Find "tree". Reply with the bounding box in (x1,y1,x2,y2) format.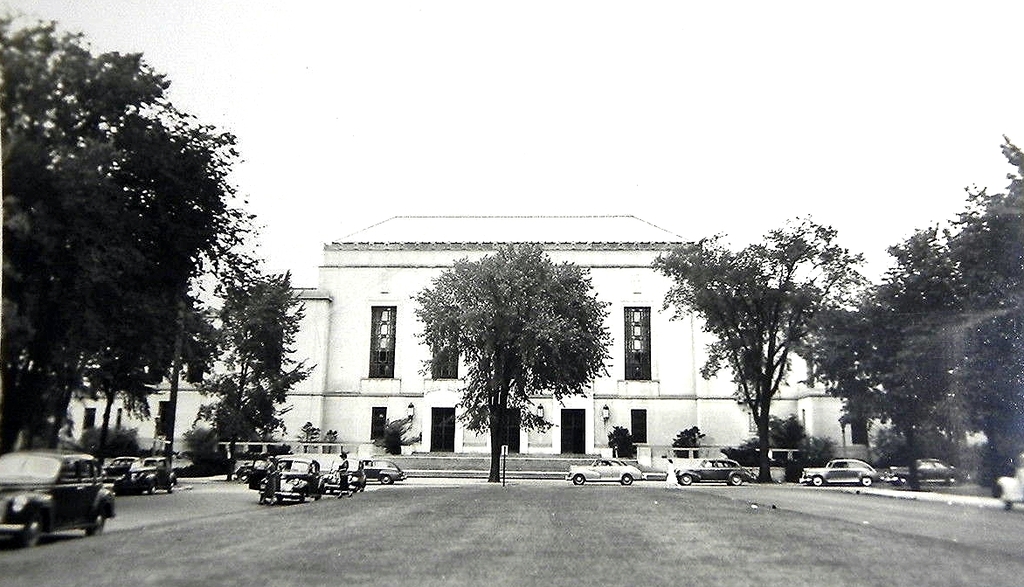
(653,215,871,485).
